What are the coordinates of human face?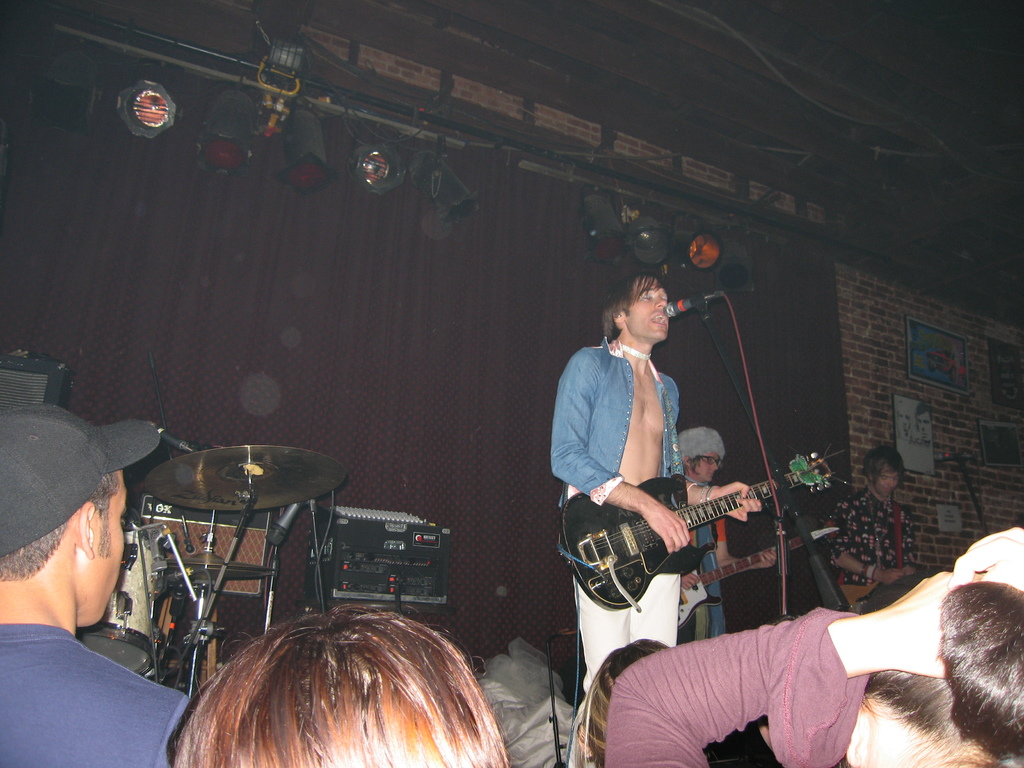
(876, 470, 902, 499).
